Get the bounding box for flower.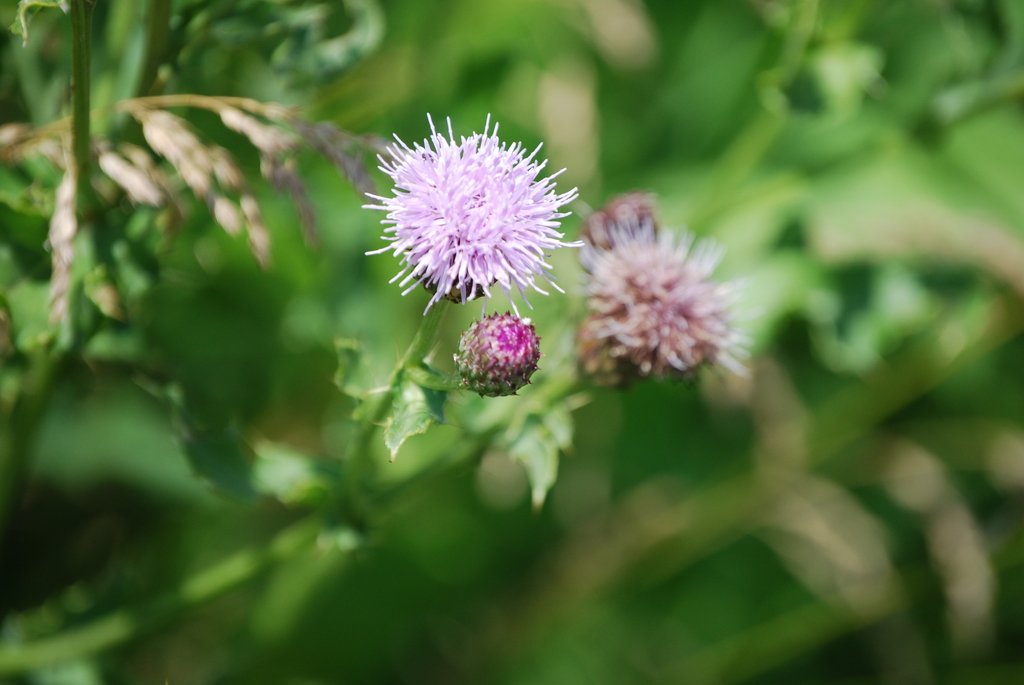
[x1=368, y1=129, x2=572, y2=308].
